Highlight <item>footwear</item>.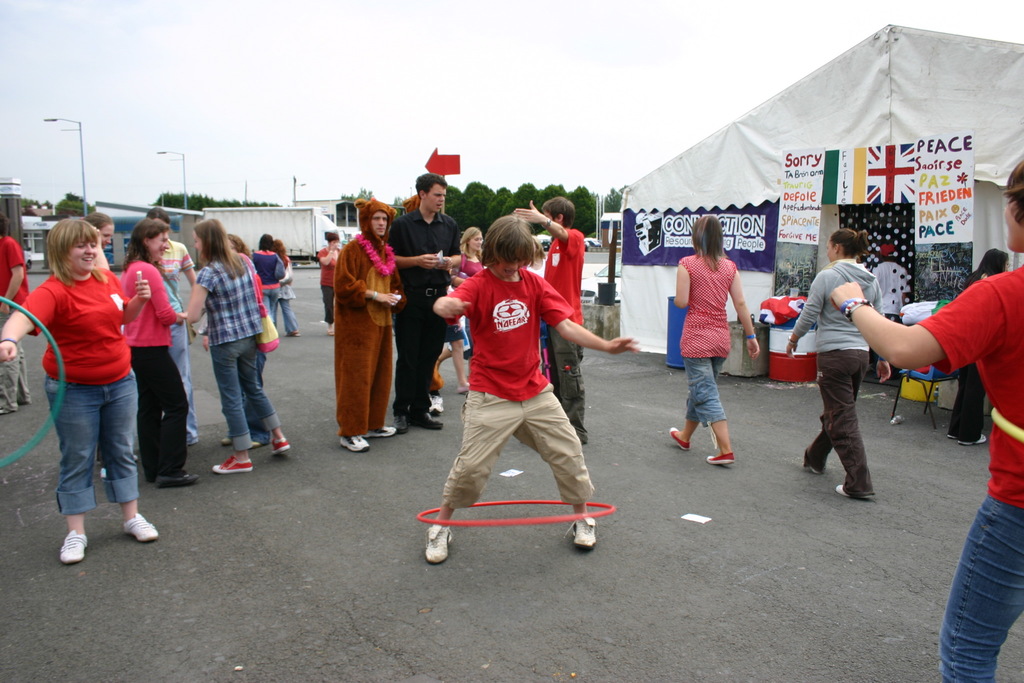
Highlighted region: rect(430, 391, 445, 414).
